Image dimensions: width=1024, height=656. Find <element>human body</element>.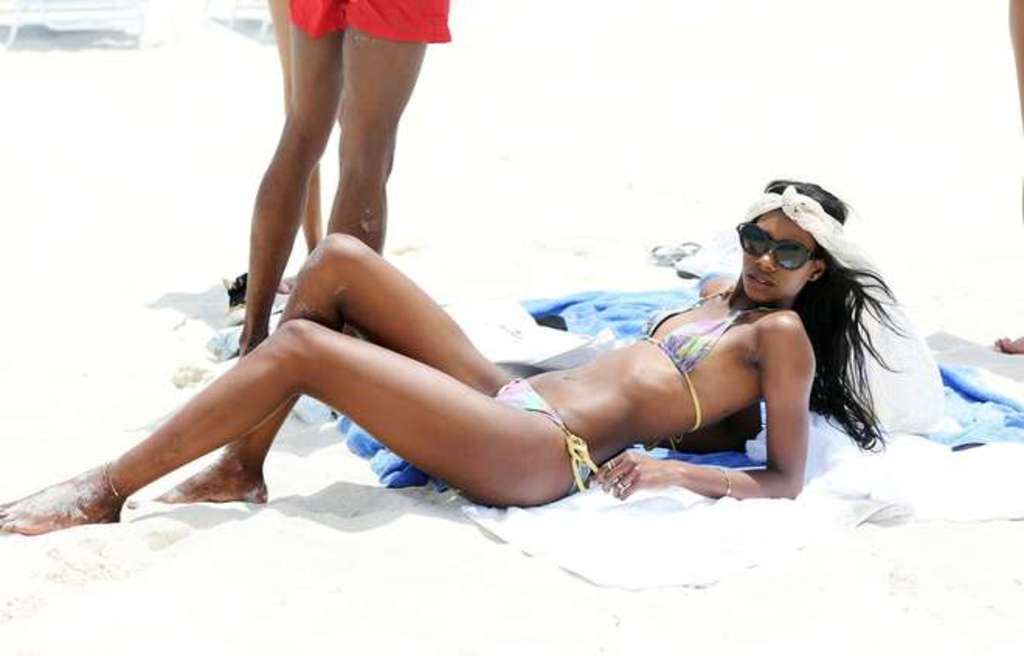
[left=236, top=0, right=455, bottom=364].
